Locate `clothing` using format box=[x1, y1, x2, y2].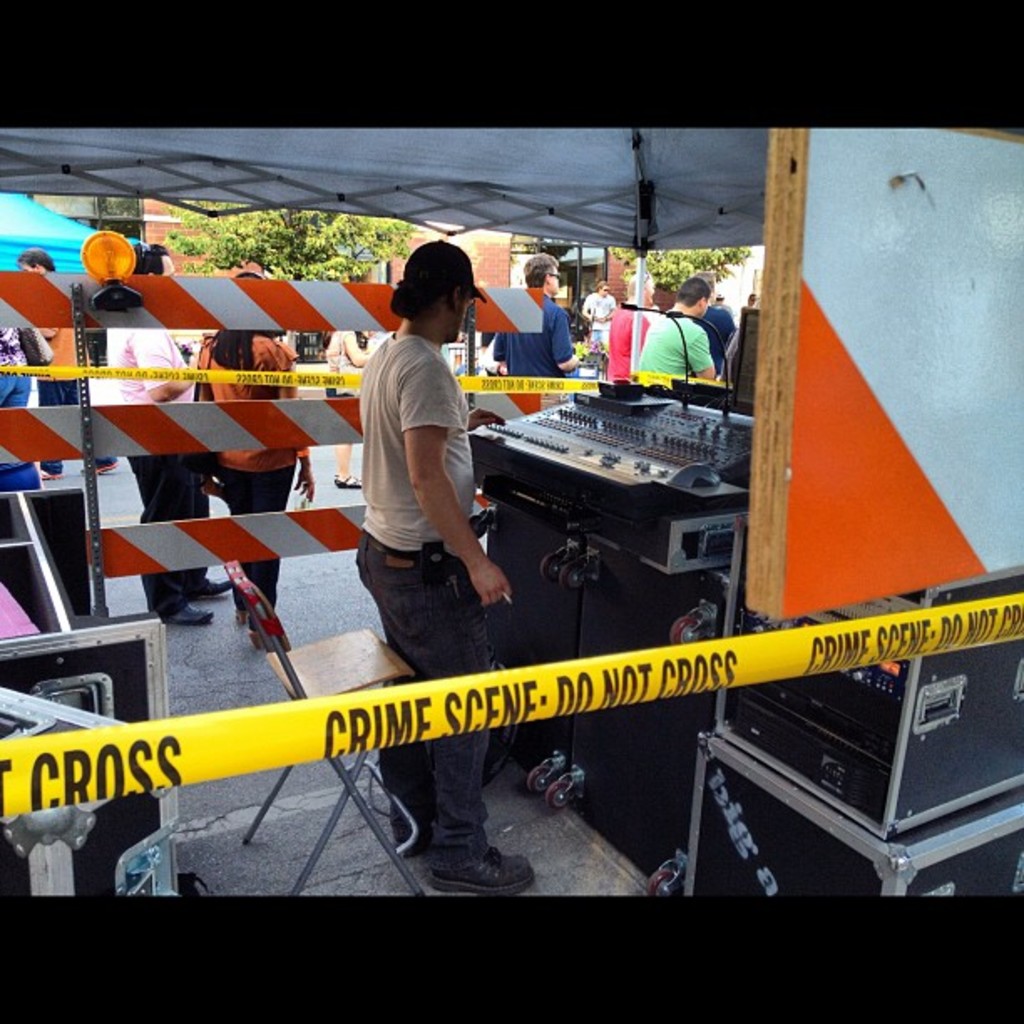
box=[606, 301, 631, 393].
